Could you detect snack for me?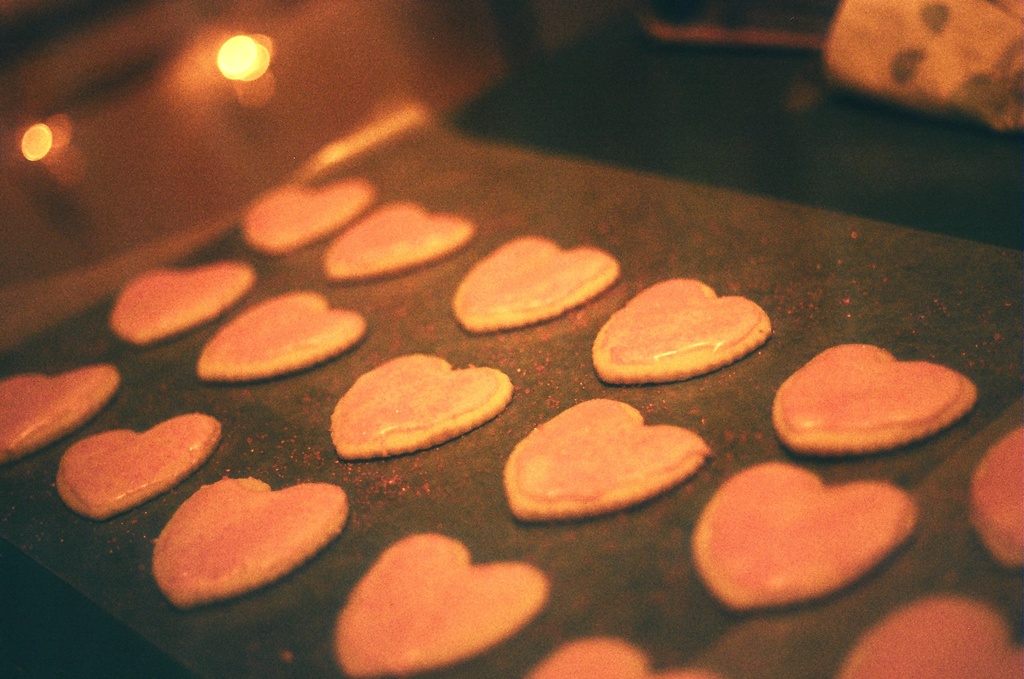
Detection result: {"left": 530, "top": 630, "right": 724, "bottom": 678}.
